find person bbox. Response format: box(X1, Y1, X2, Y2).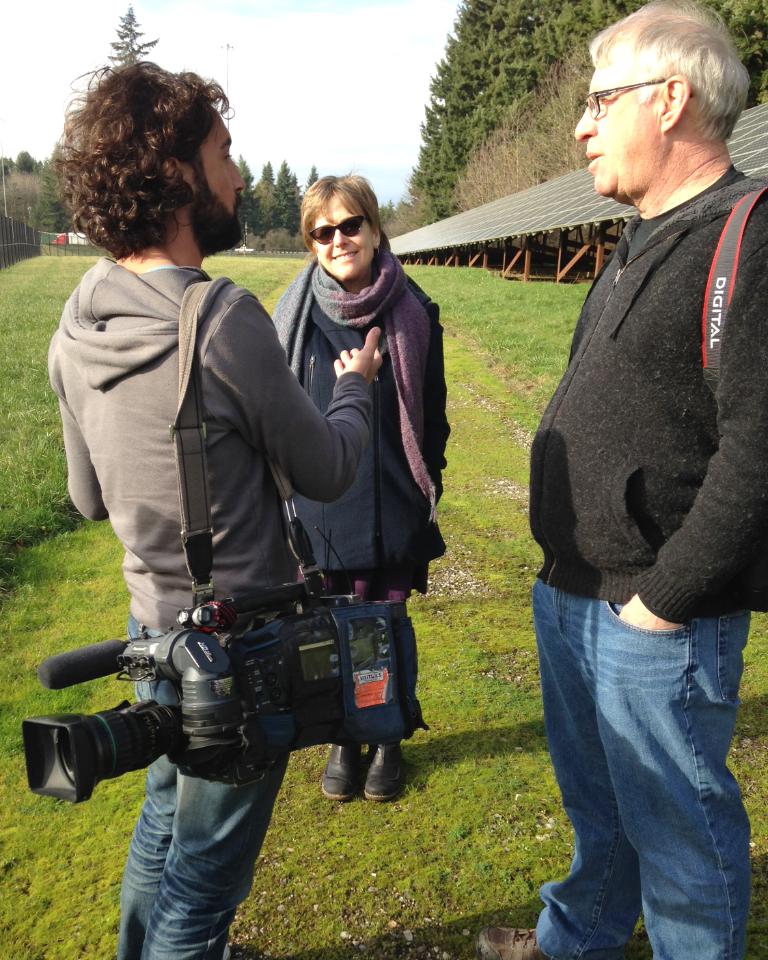
box(280, 170, 450, 802).
